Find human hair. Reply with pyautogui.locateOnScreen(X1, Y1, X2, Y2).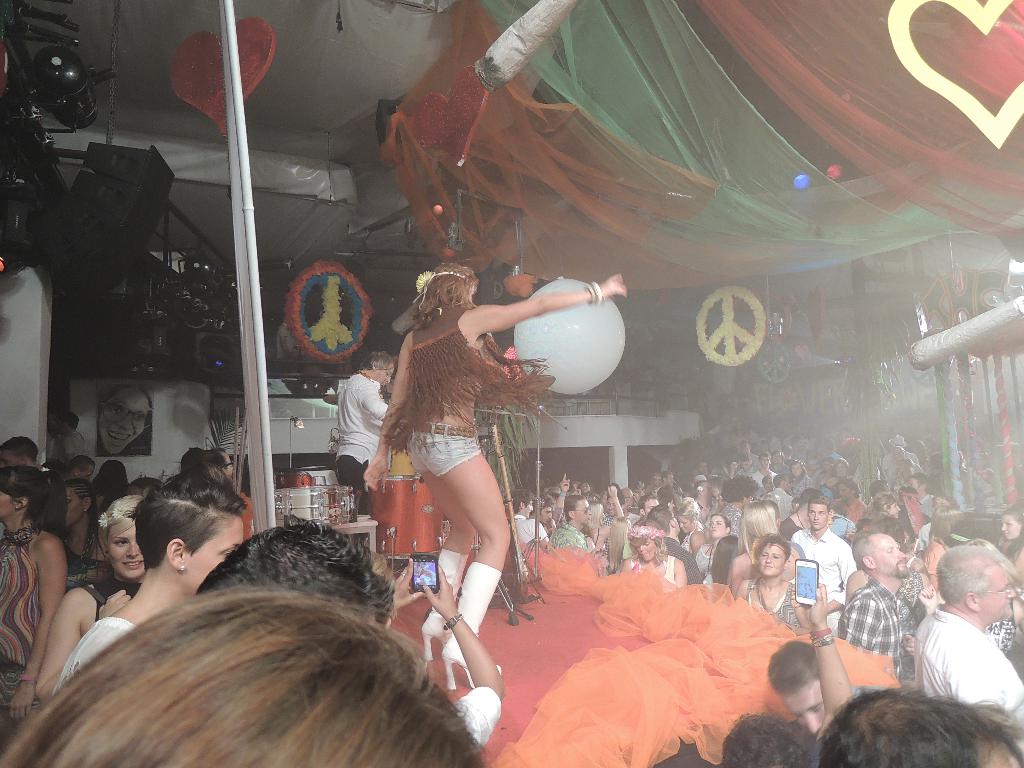
pyautogui.locateOnScreen(358, 351, 393, 372).
